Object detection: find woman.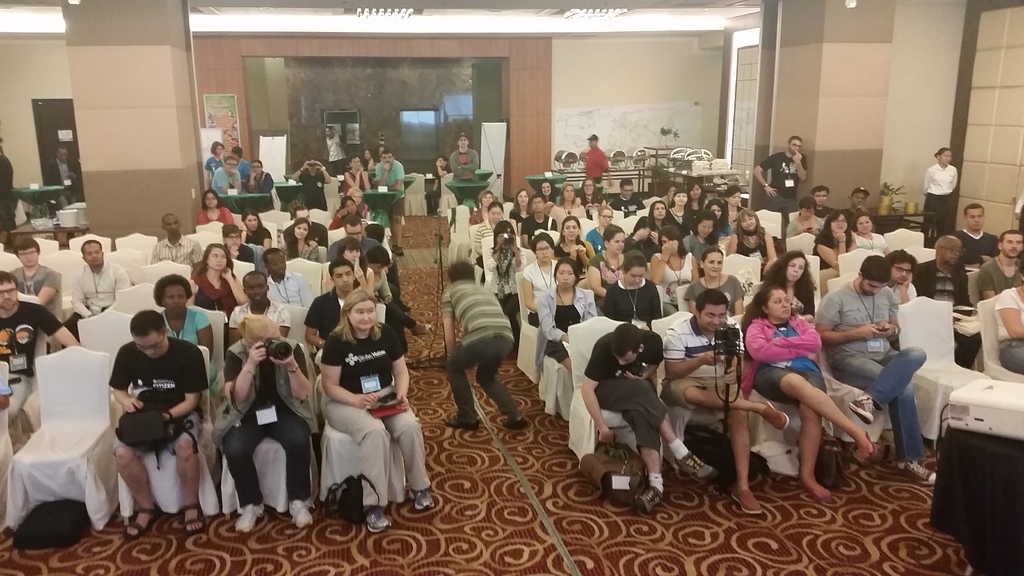
detection(702, 190, 732, 247).
